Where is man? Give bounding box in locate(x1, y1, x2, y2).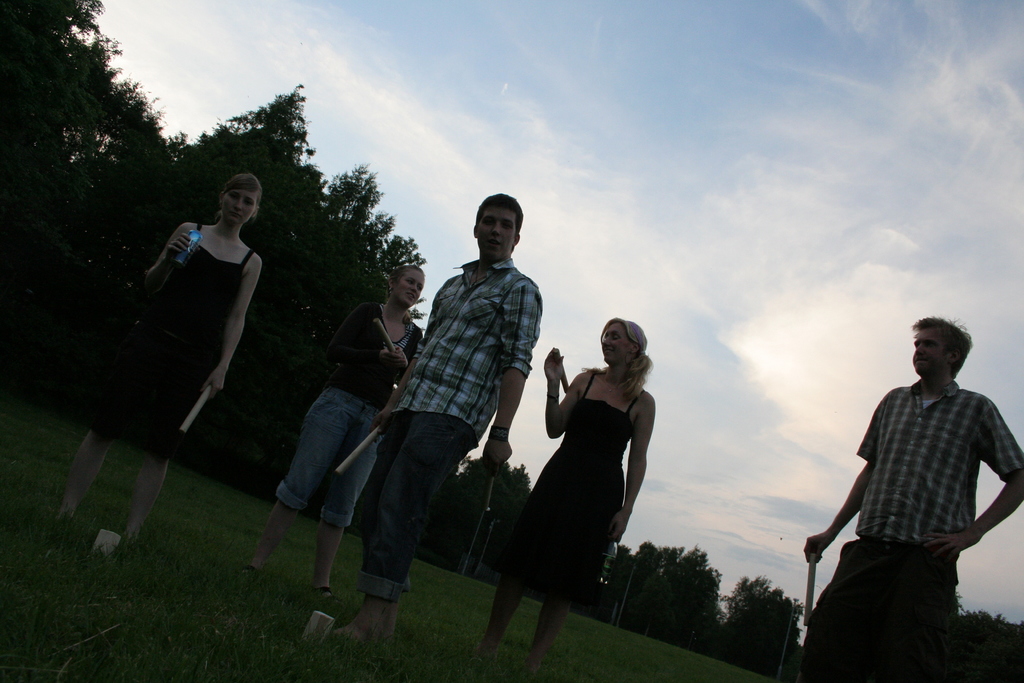
locate(809, 312, 1010, 669).
